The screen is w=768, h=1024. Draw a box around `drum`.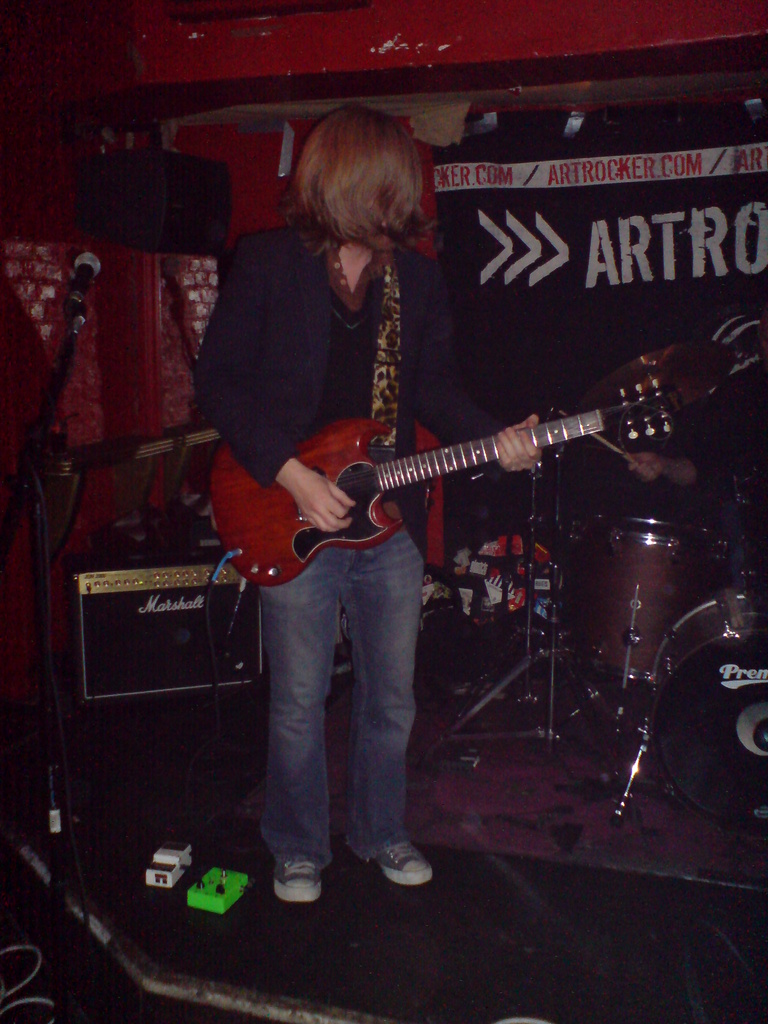
{"x1": 646, "y1": 593, "x2": 767, "y2": 827}.
